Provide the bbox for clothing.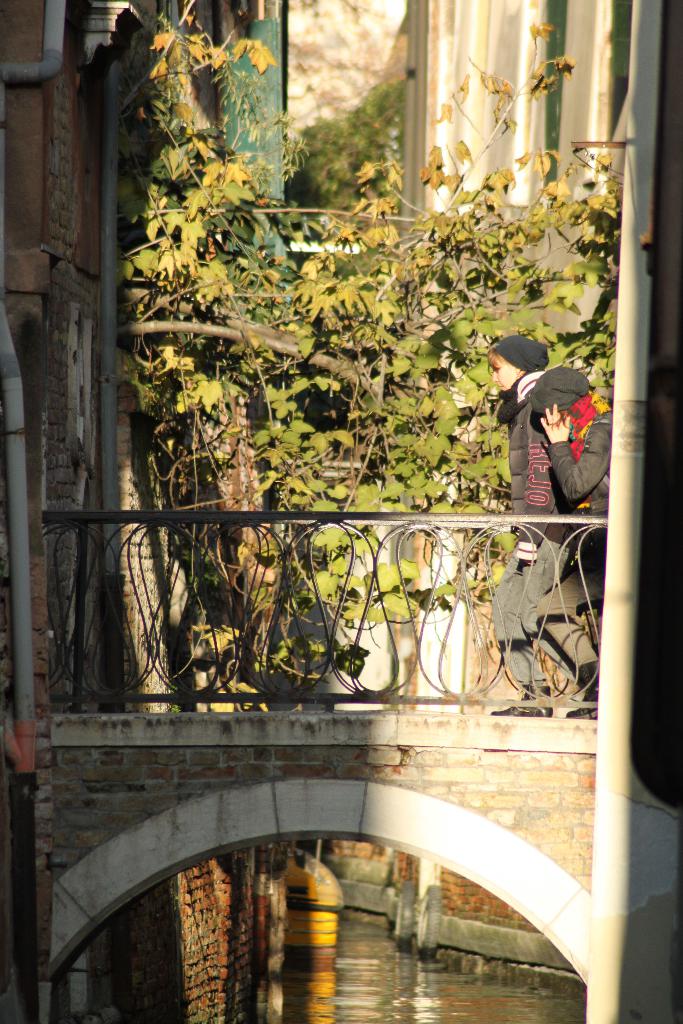
522,408,613,636.
